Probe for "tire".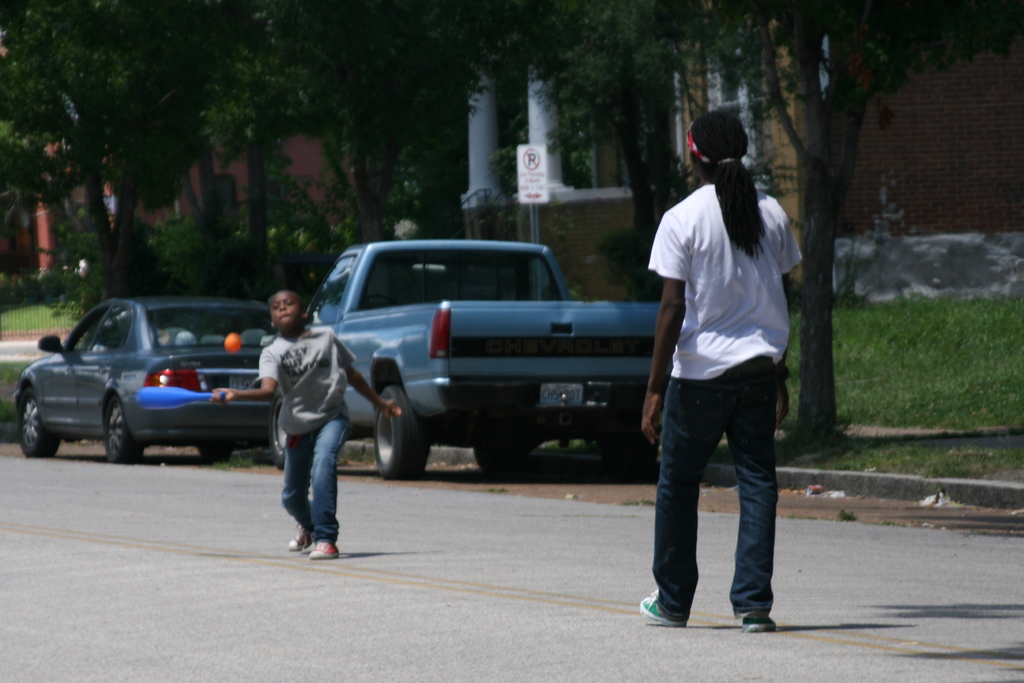
Probe result: [left=106, top=393, right=143, bottom=465].
